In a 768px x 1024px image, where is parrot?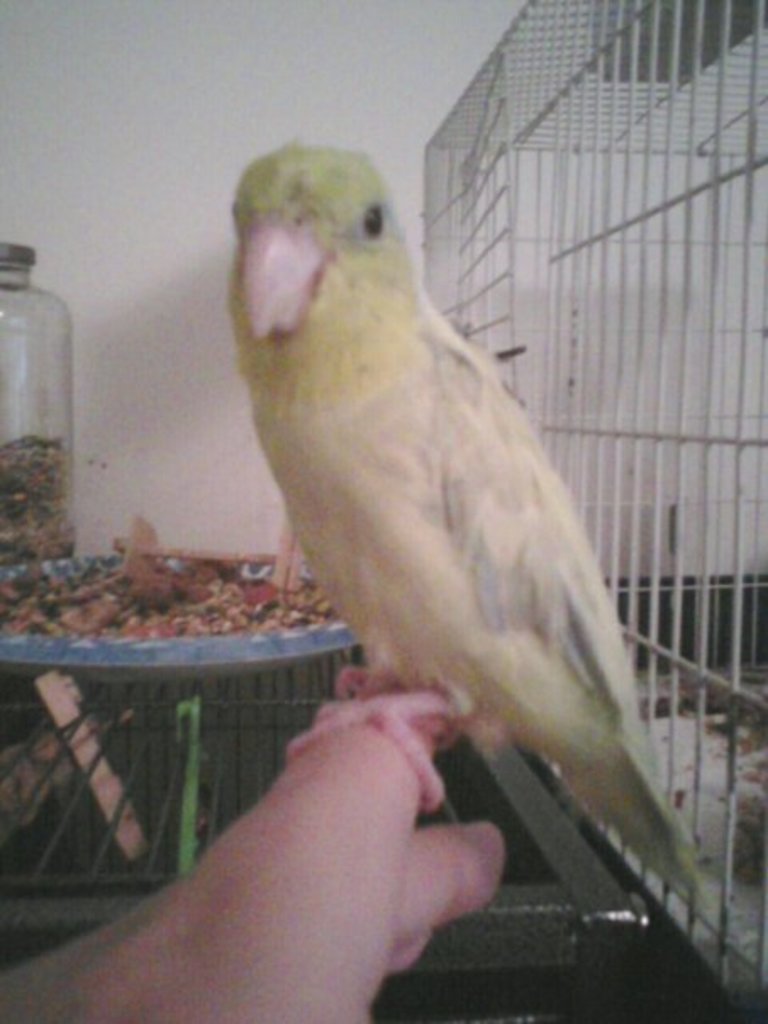
<box>222,131,715,905</box>.
